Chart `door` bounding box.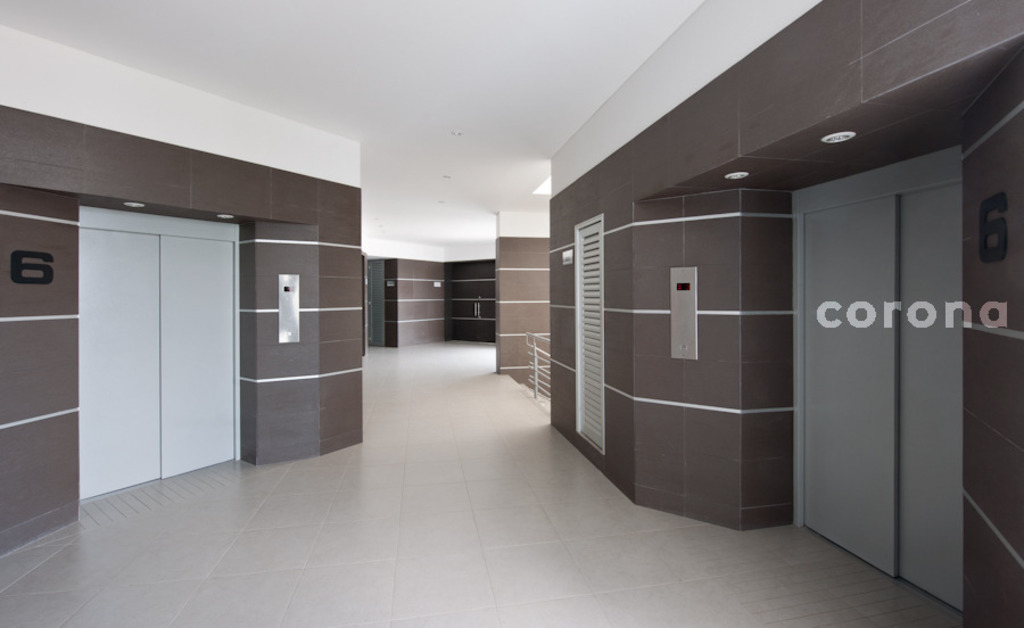
Charted: locate(57, 176, 256, 509).
